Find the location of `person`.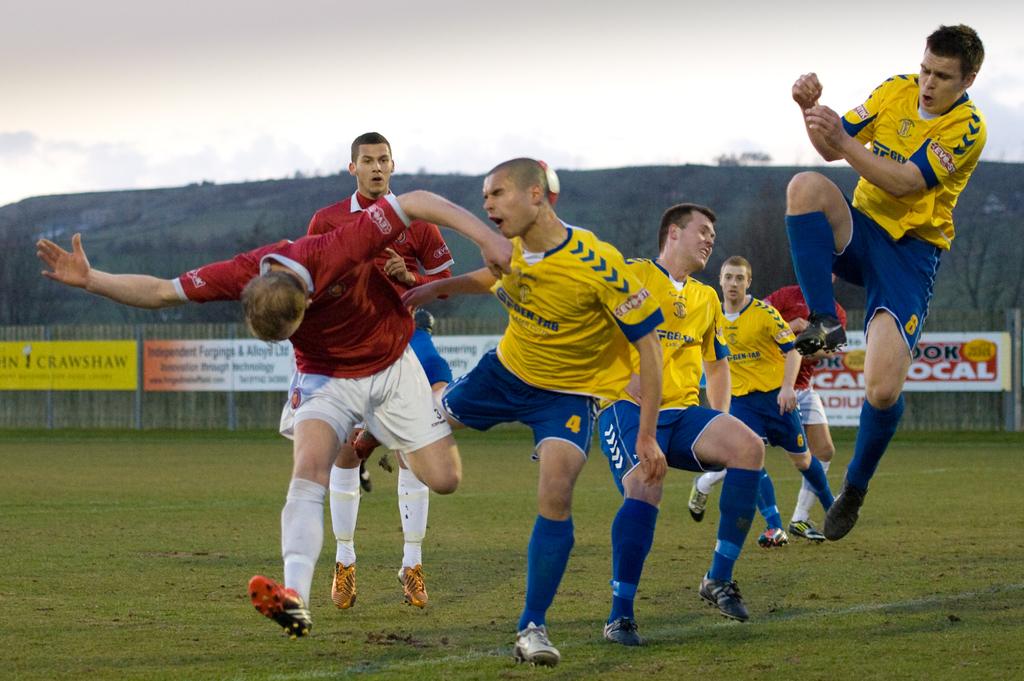
Location: (777,11,989,542).
